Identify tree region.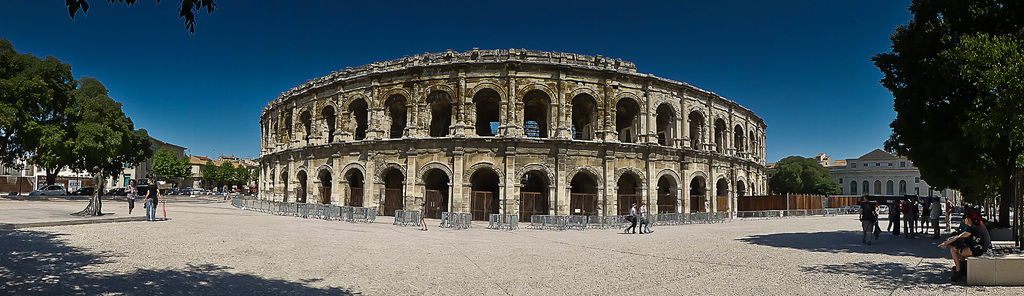
Region: box=[152, 144, 188, 196].
